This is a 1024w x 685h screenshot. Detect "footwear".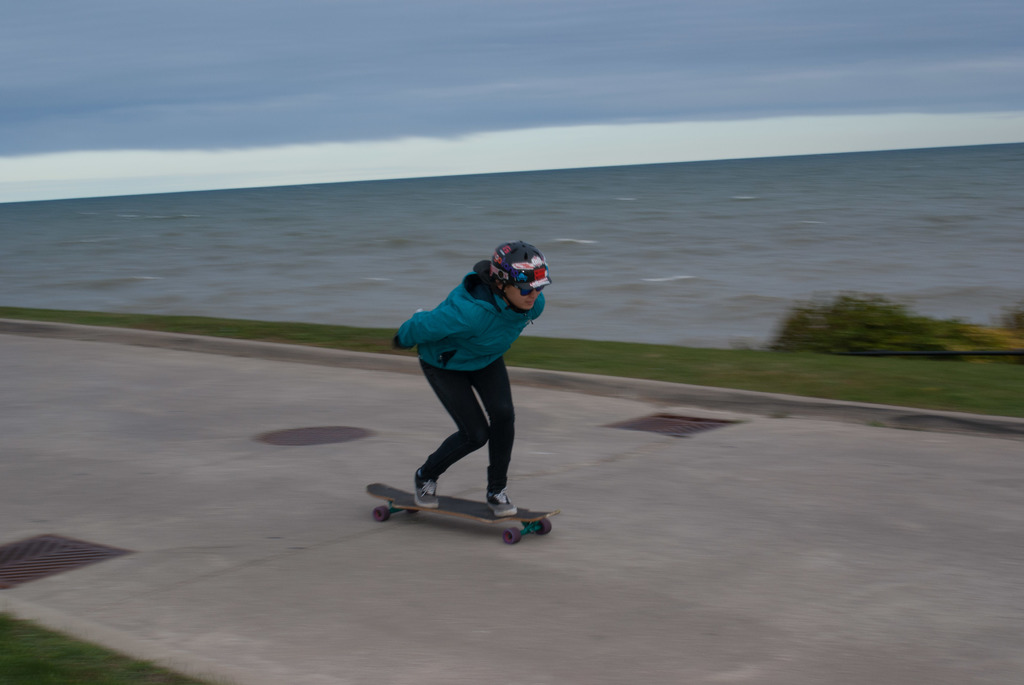
<box>483,489,517,515</box>.
